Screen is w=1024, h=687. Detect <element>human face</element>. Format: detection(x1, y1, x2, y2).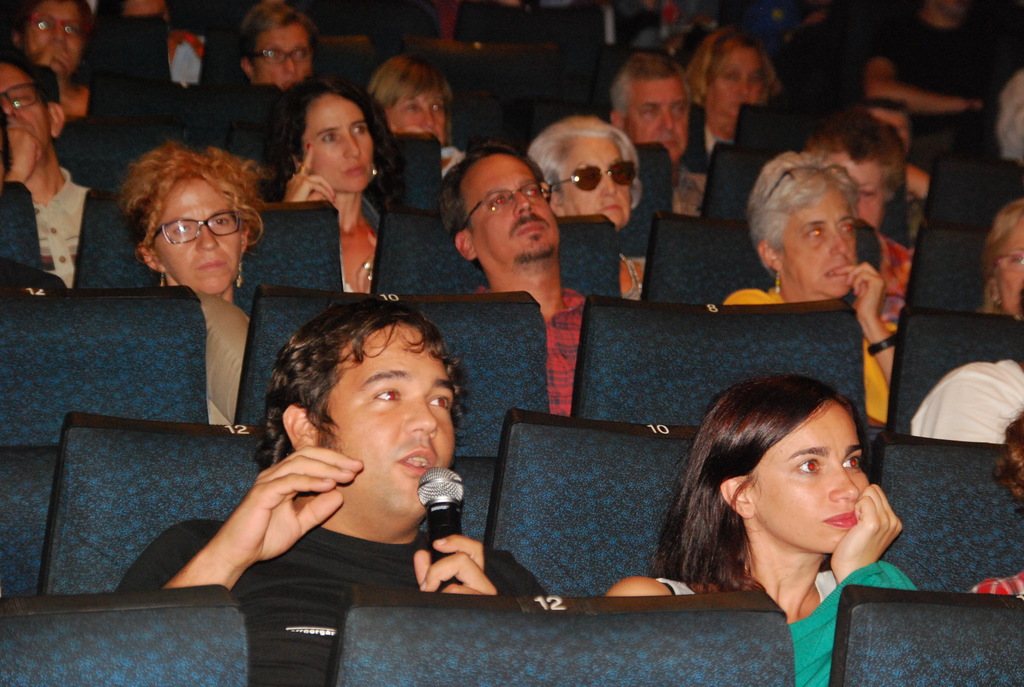
detection(309, 326, 463, 524).
